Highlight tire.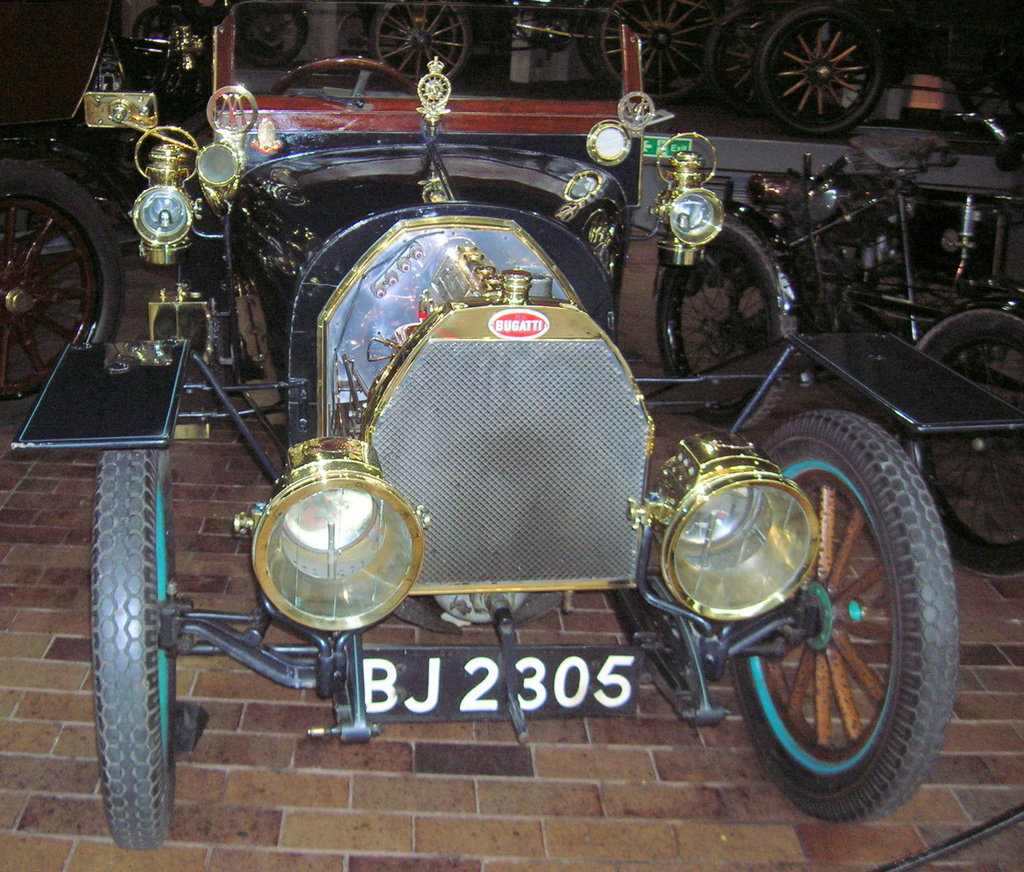
Highlighted region: left=1009, top=82, right=1023, bottom=118.
